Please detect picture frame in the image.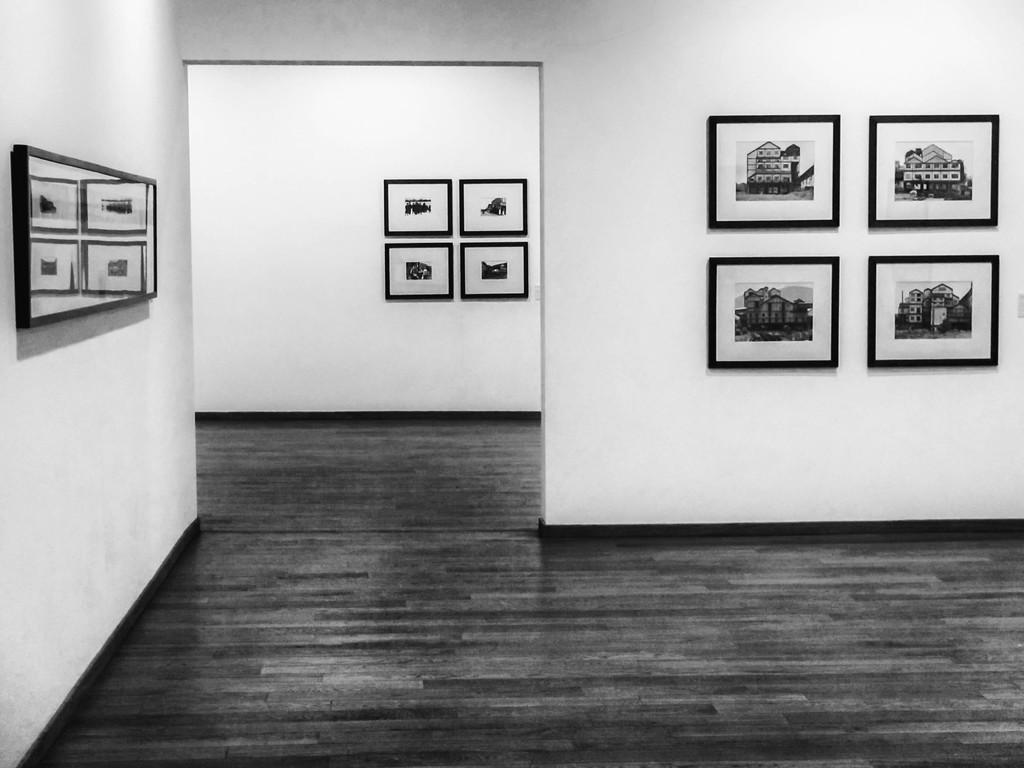
bbox=[707, 257, 838, 366].
